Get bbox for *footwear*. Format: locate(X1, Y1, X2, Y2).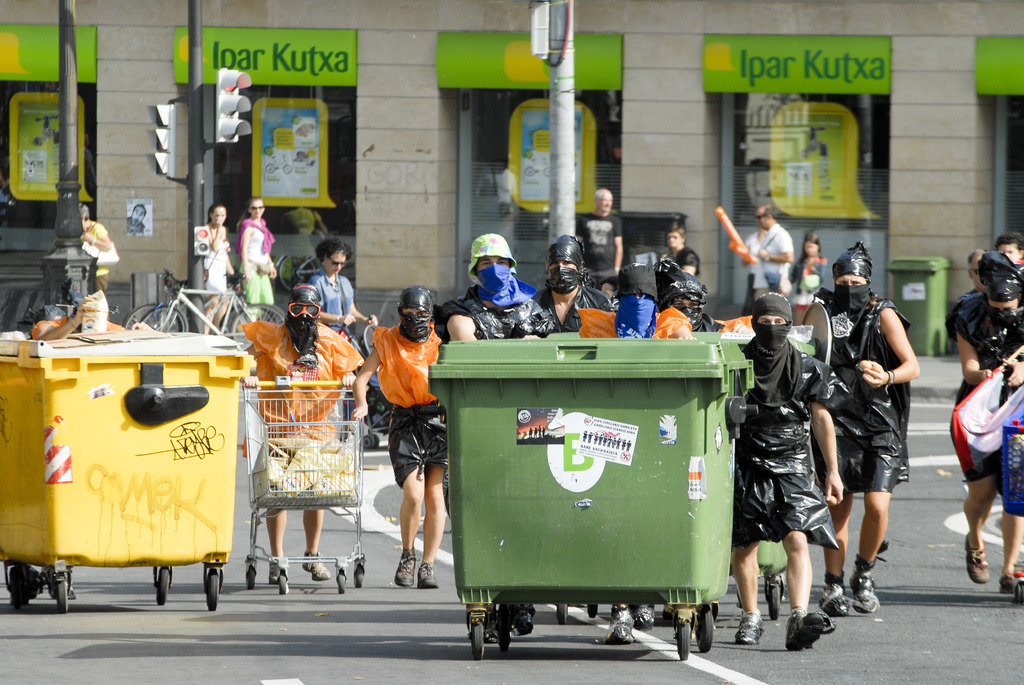
locate(299, 549, 333, 581).
